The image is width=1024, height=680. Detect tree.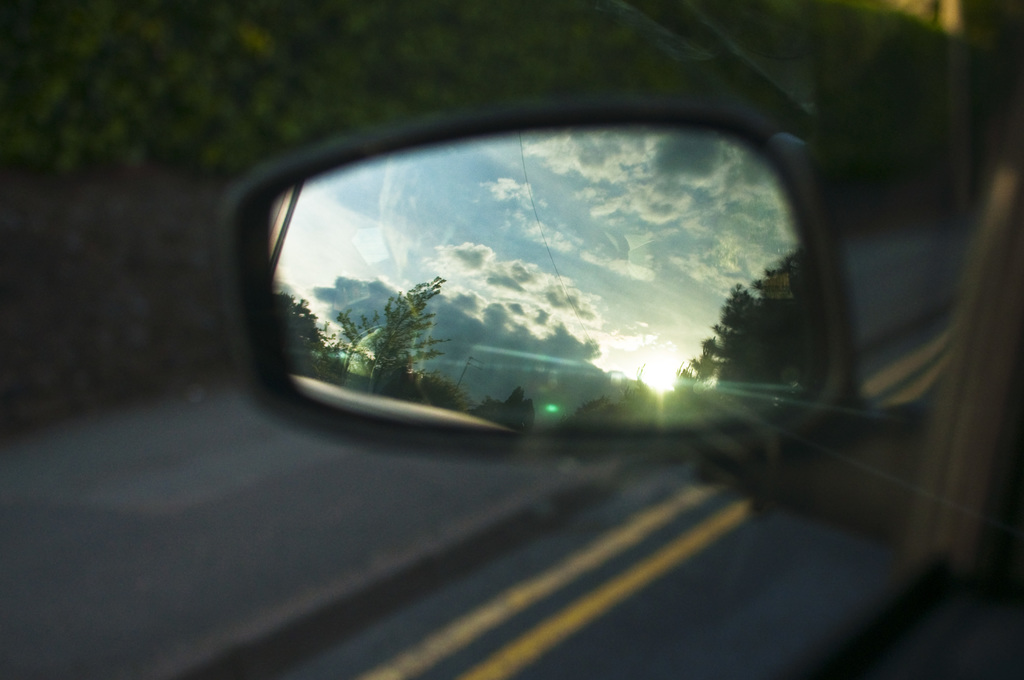
Detection: <region>334, 270, 443, 391</region>.
